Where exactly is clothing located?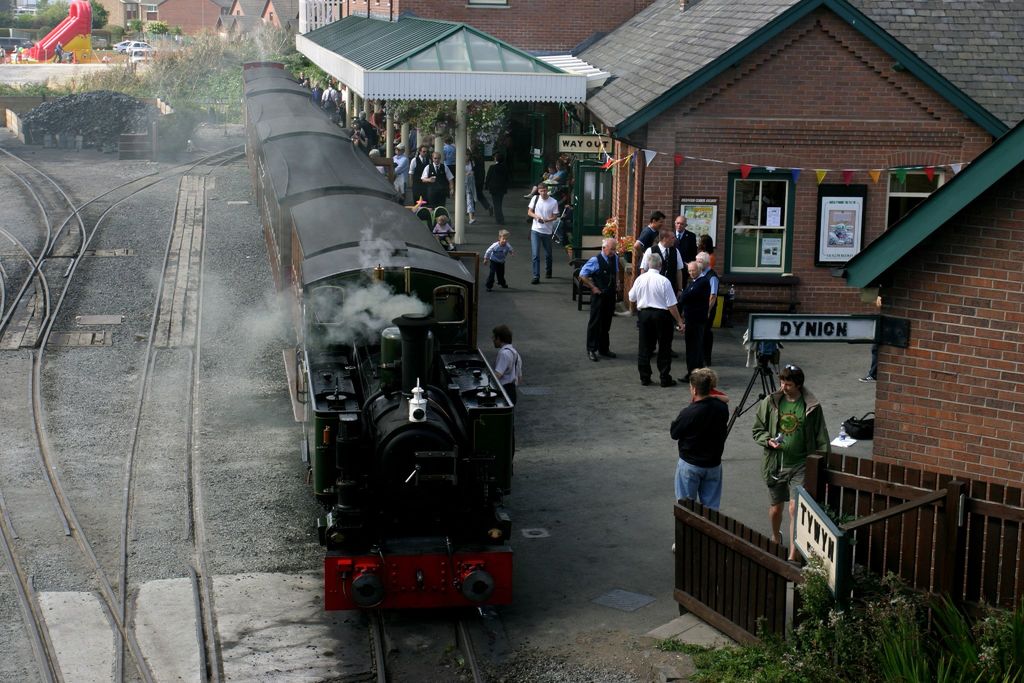
Its bounding box is [461, 158, 476, 213].
